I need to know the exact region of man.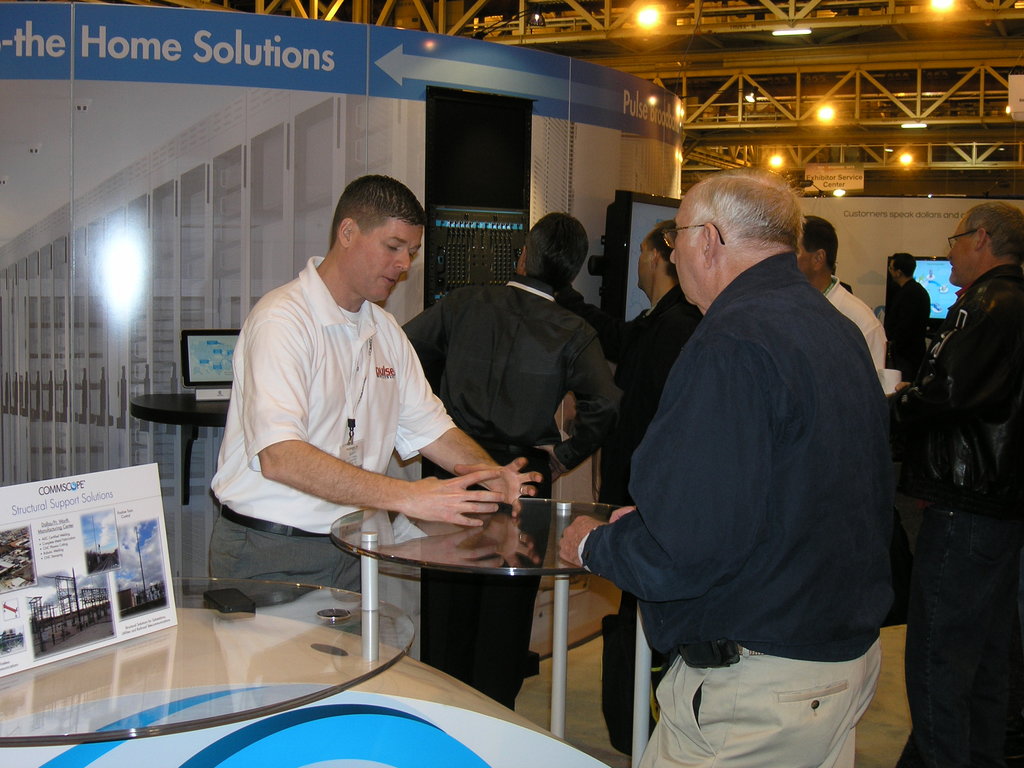
Region: {"left": 786, "top": 211, "right": 884, "bottom": 386}.
